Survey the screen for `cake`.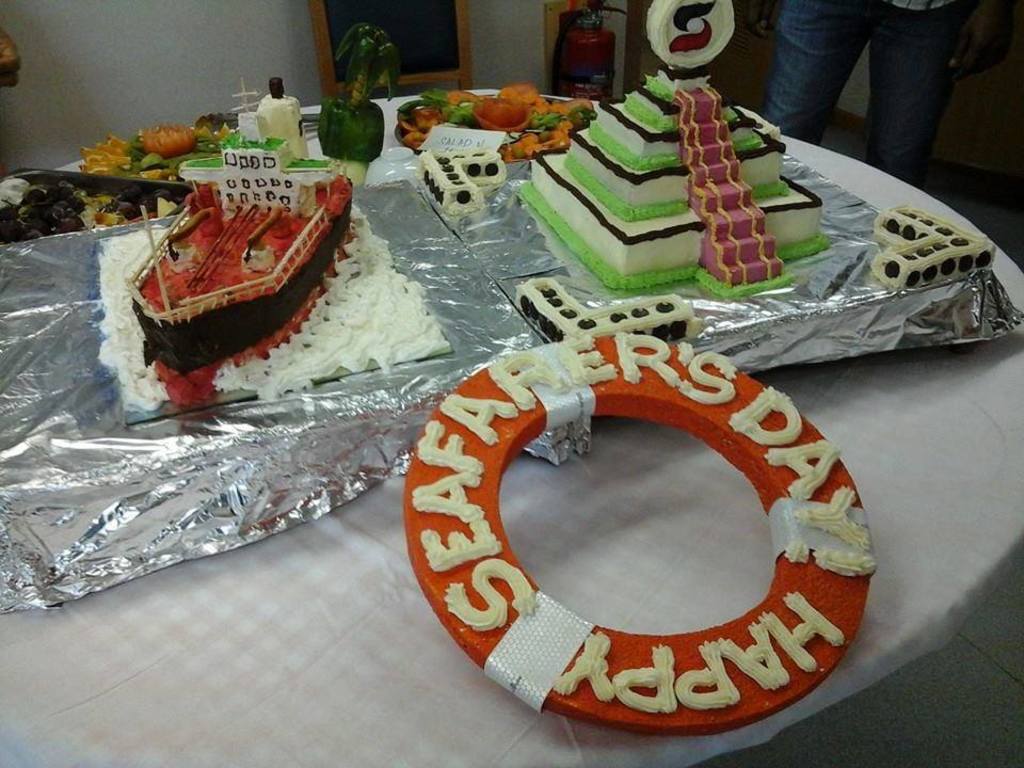
Survey found: select_region(407, 0, 995, 341).
